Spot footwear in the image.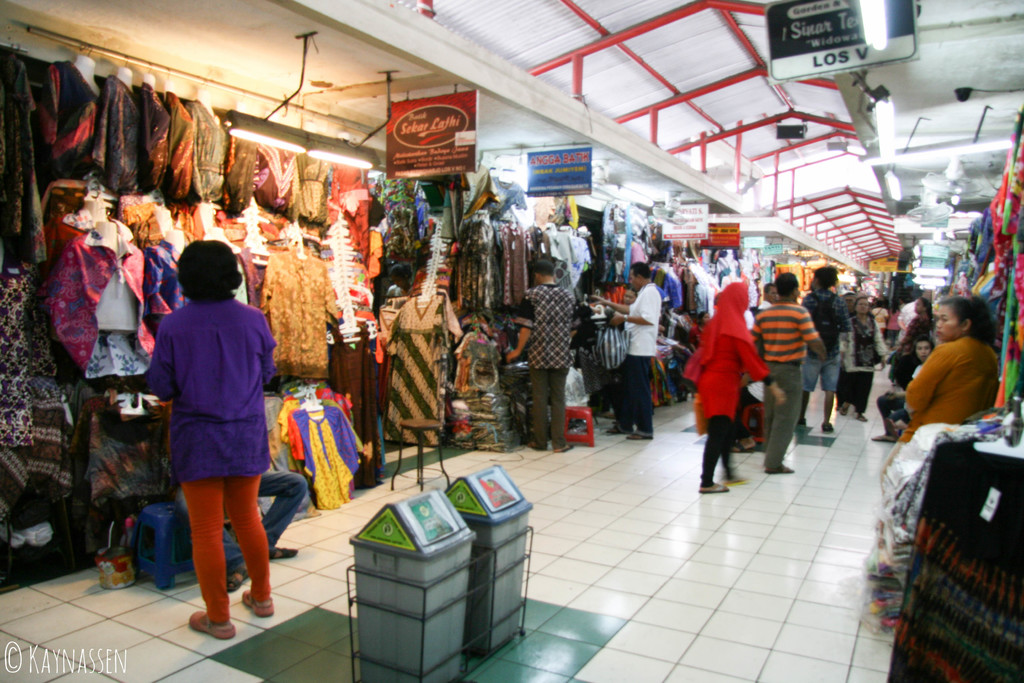
footwear found at BBox(695, 482, 728, 491).
